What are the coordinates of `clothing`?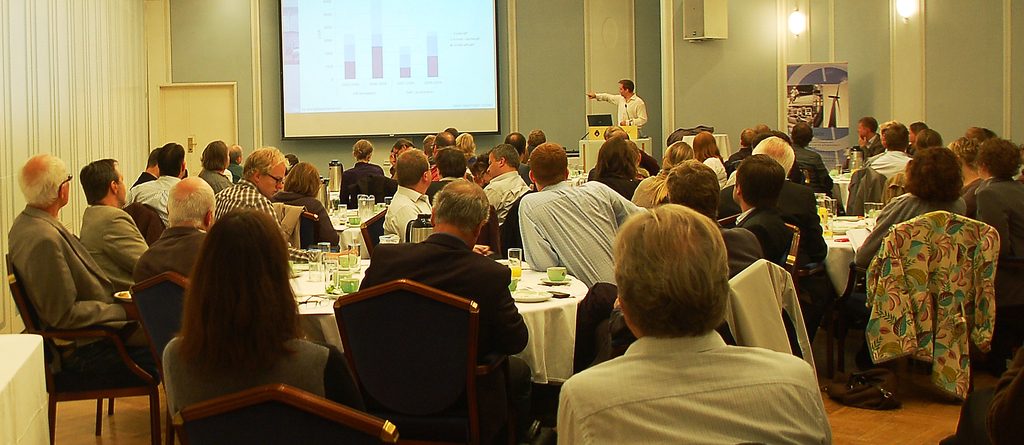
(134,168,173,221).
